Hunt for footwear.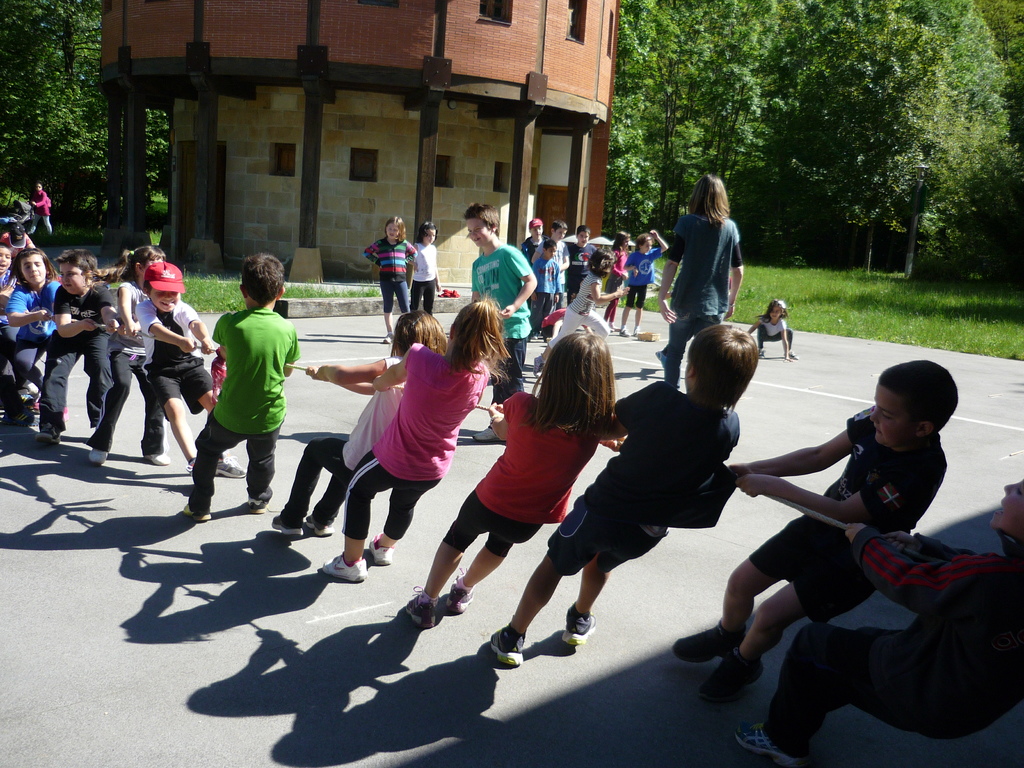
Hunted down at left=215, top=448, right=250, bottom=483.
